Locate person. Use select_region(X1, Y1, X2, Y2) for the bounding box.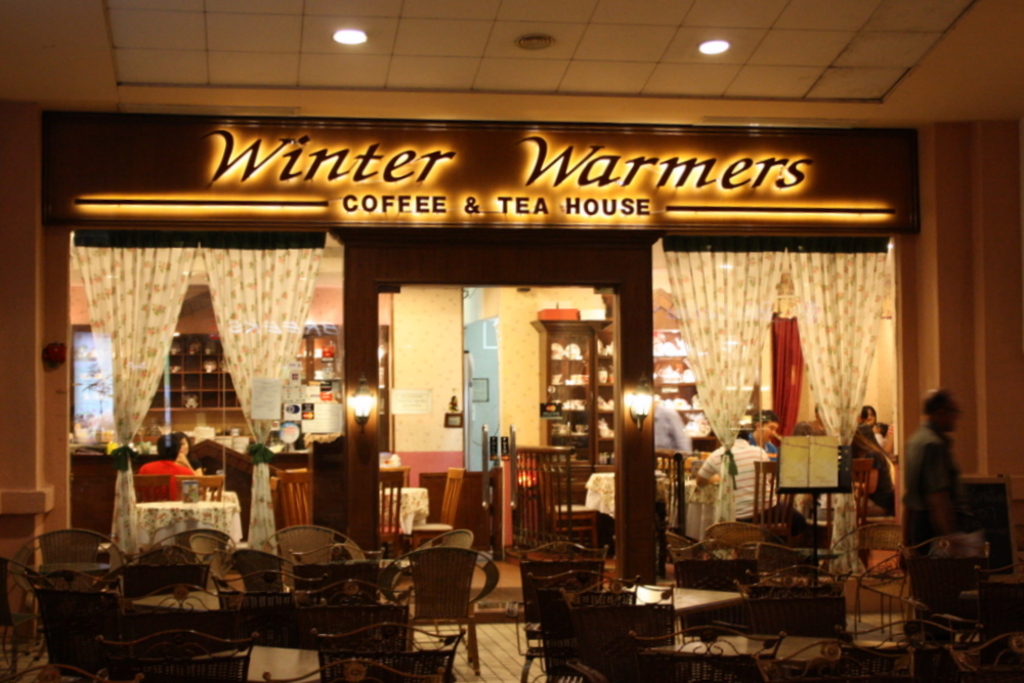
select_region(746, 410, 779, 469).
